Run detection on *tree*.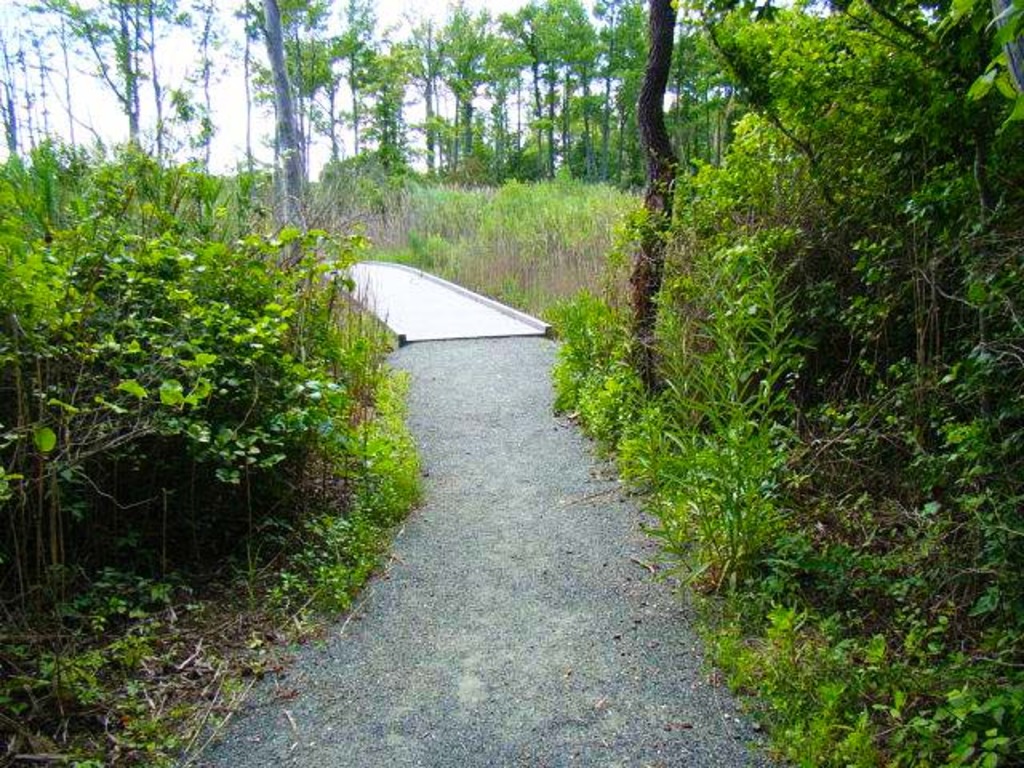
Result: rect(587, 0, 666, 192).
